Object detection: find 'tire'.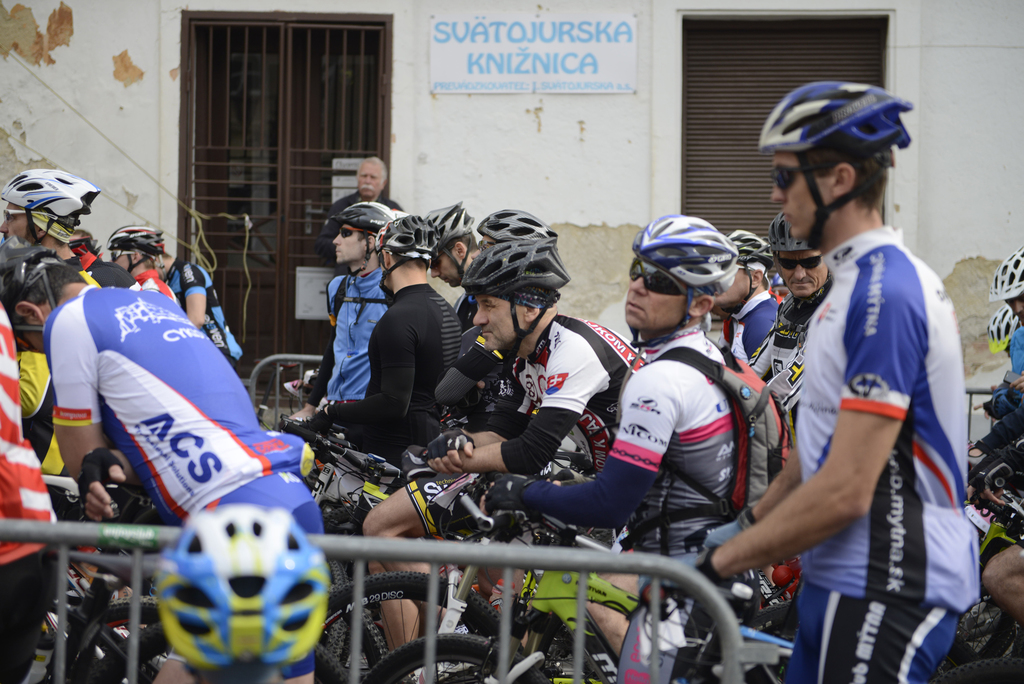
{"x1": 313, "y1": 556, "x2": 339, "y2": 594}.
